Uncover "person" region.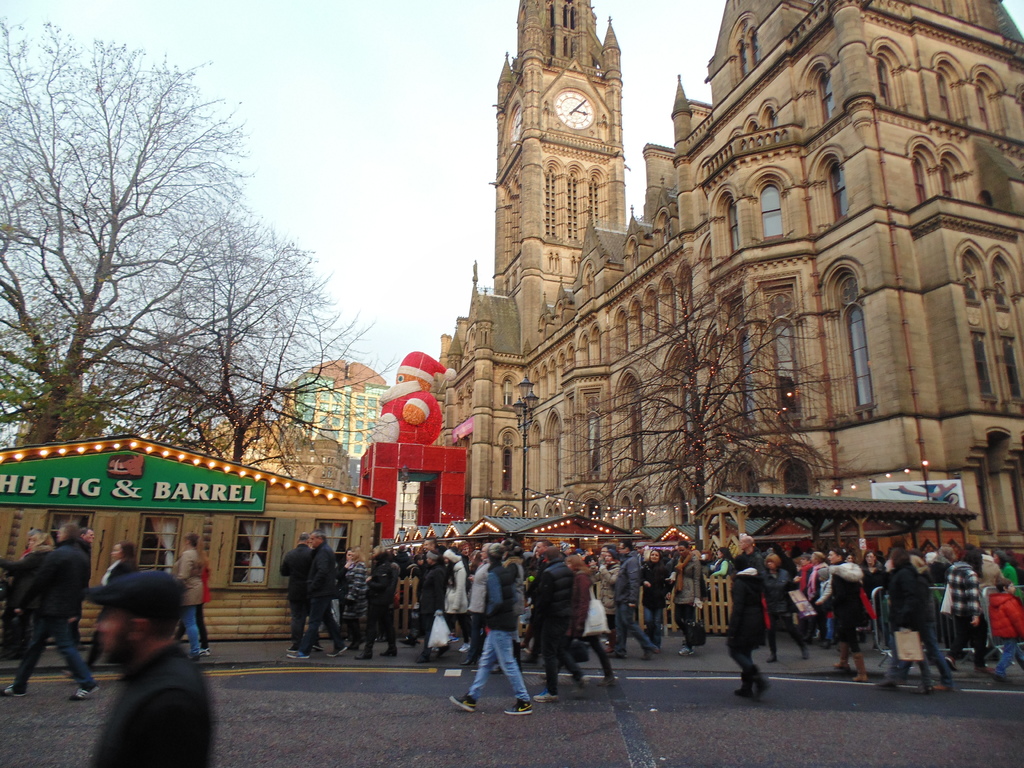
Uncovered: [left=0, top=529, right=51, bottom=641].
